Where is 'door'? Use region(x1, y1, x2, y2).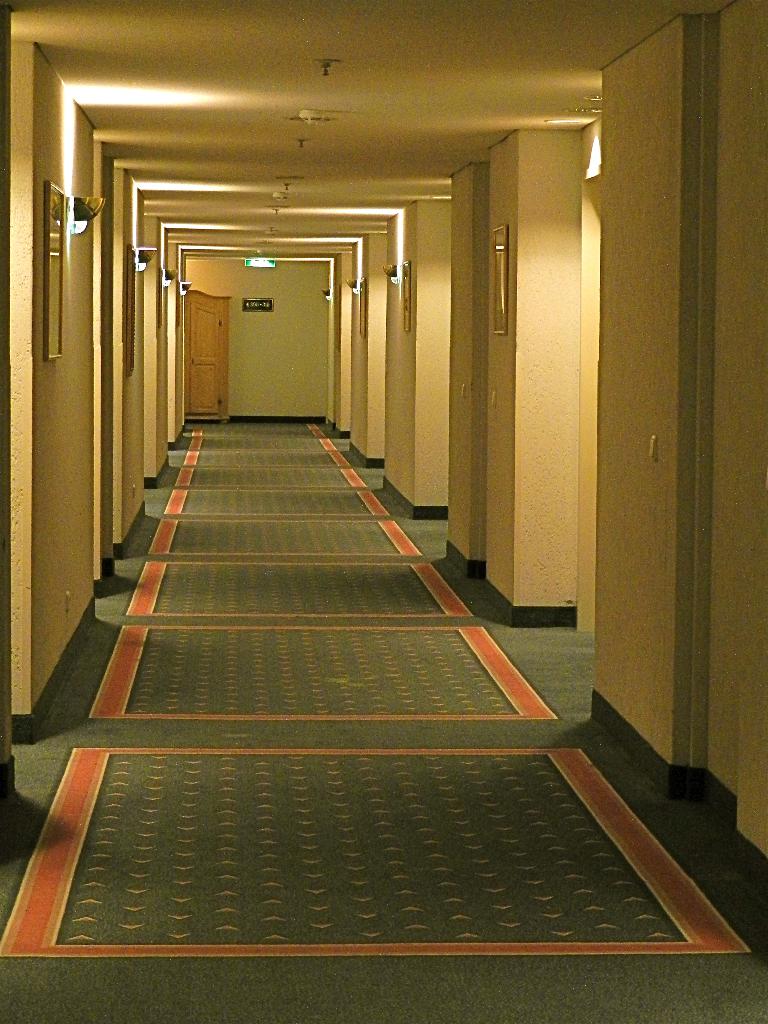
region(367, 231, 390, 483).
